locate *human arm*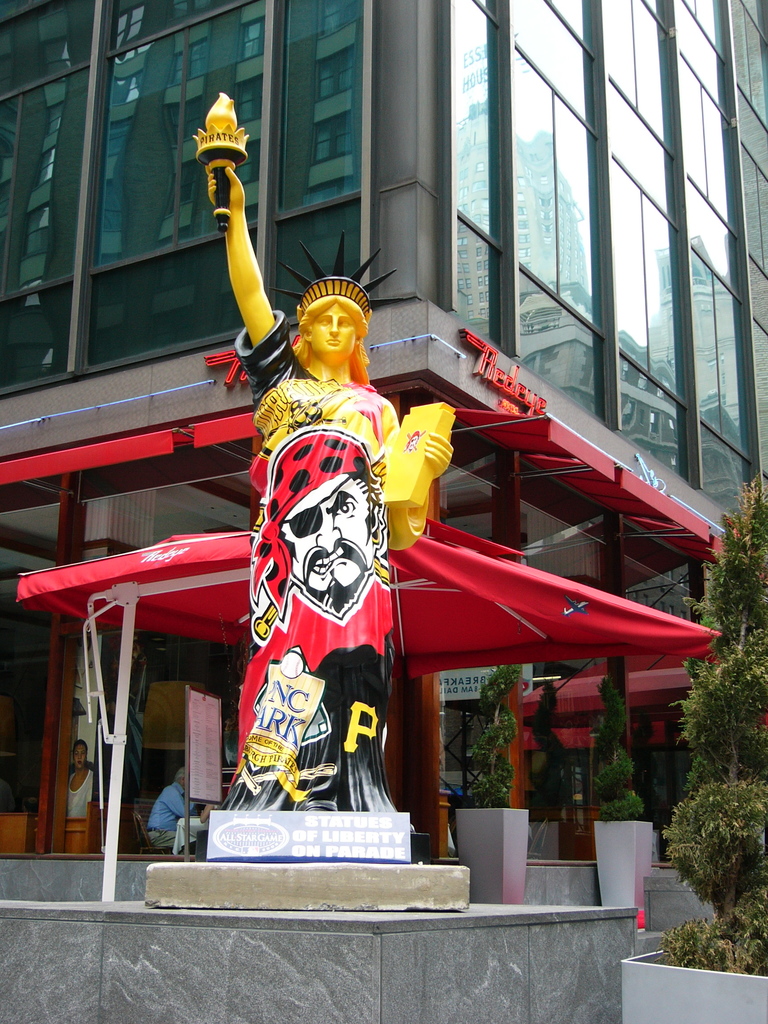
199:170:268:340
